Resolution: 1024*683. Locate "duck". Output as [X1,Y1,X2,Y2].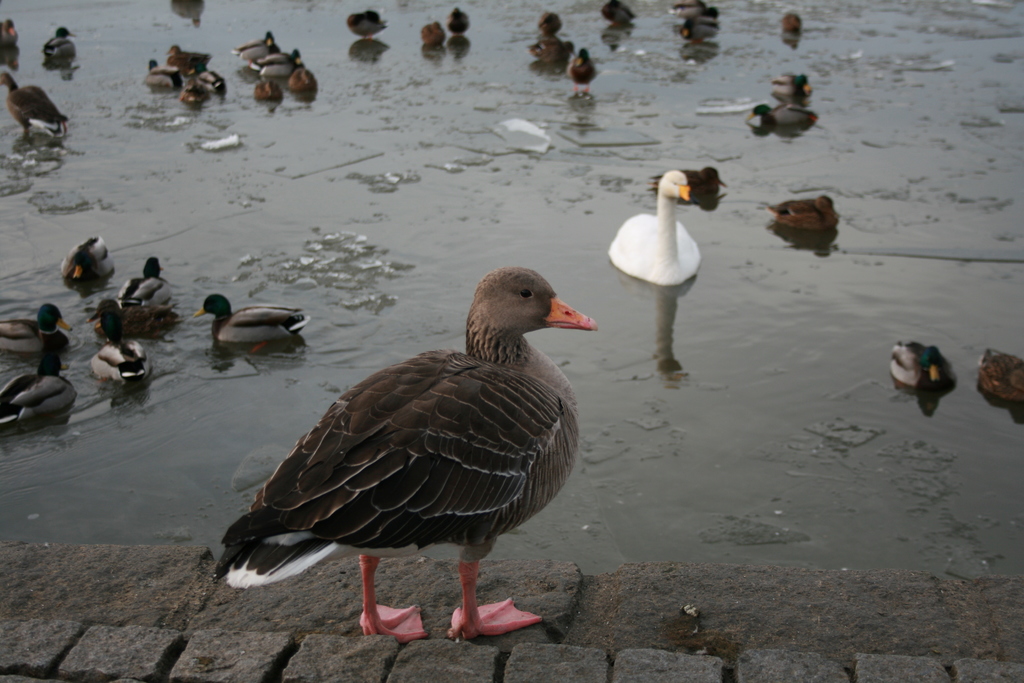
[194,293,316,374].
